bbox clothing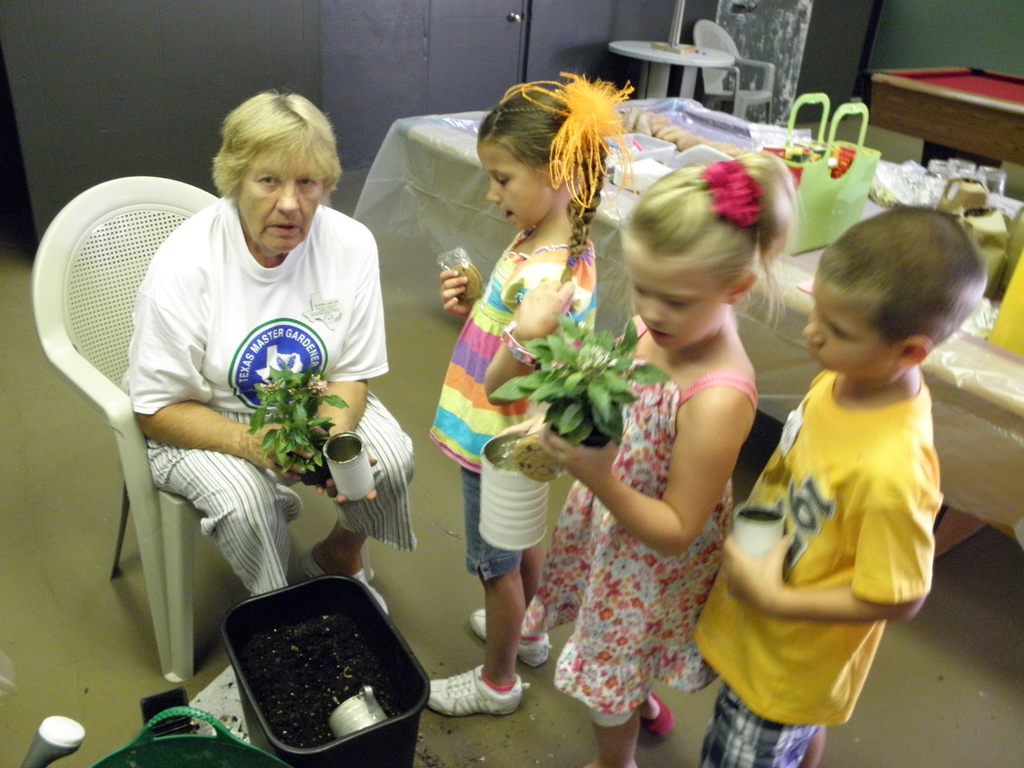
(442, 218, 589, 570)
